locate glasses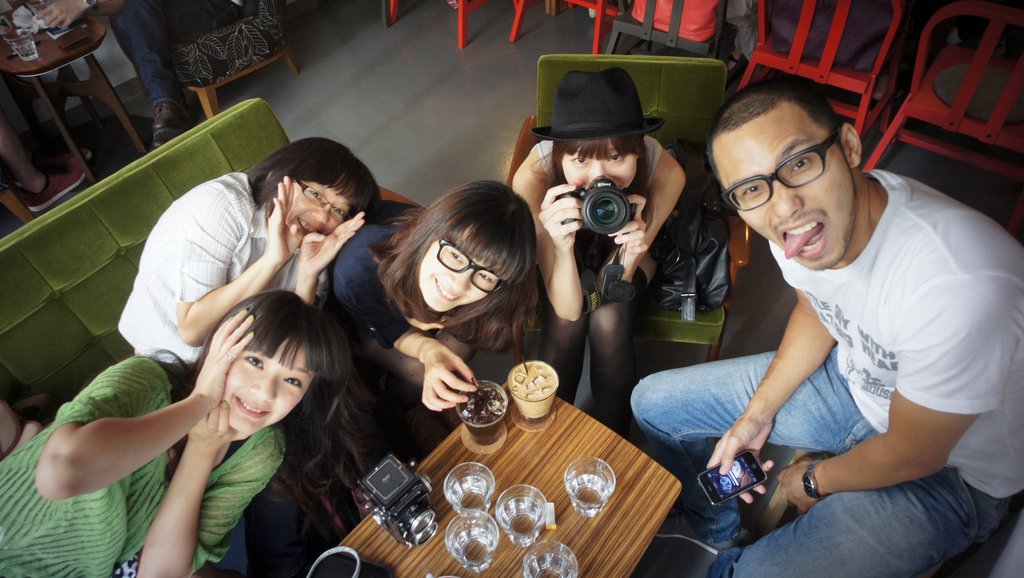
721:132:843:214
